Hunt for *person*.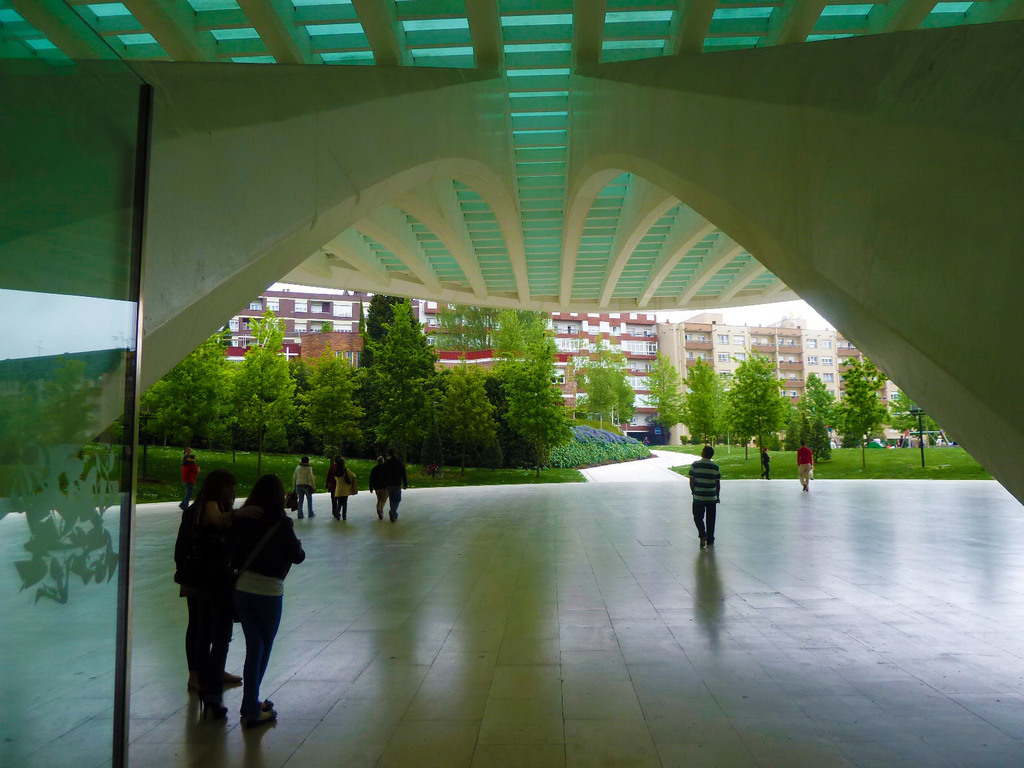
Hunted down at box(688, 447, 739, 548).
